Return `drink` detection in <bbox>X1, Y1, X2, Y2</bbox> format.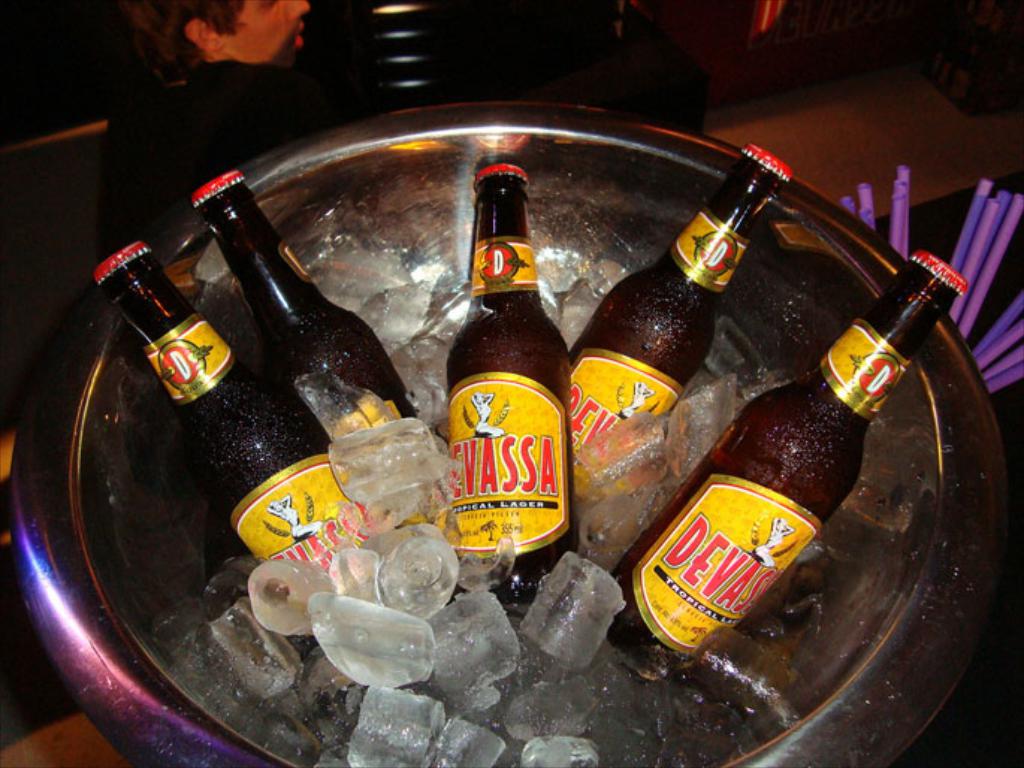
<bbox>599, 241, 973, 689</bbox>.
